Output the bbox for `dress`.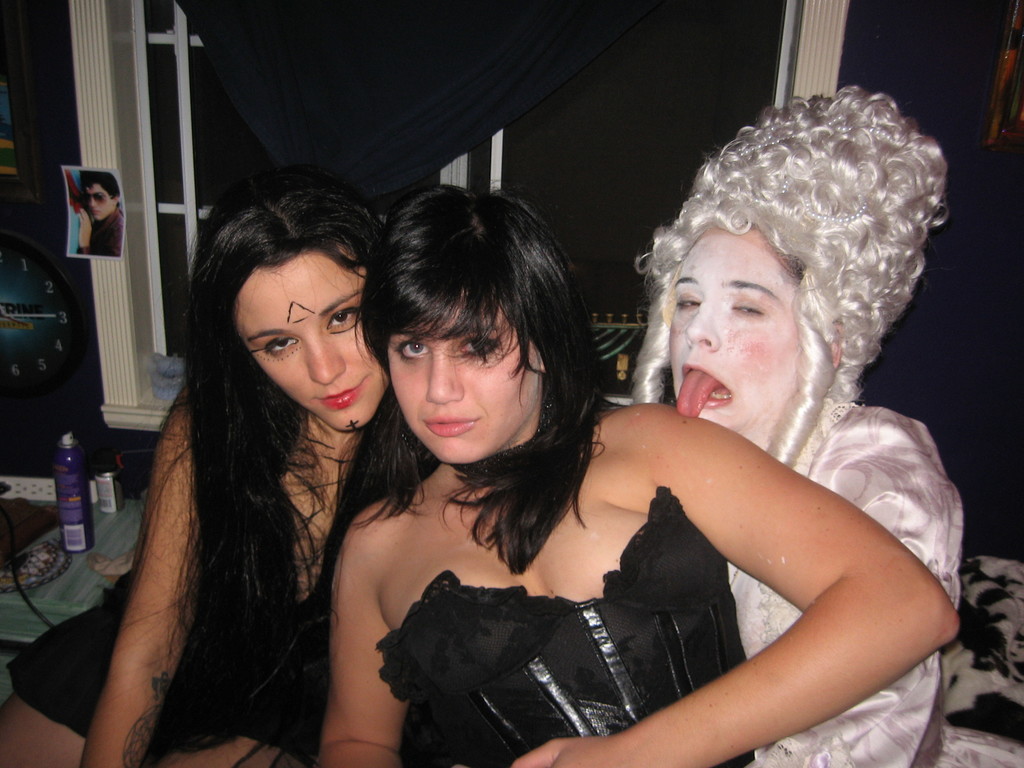
locate(379, 483, 749, 767).
